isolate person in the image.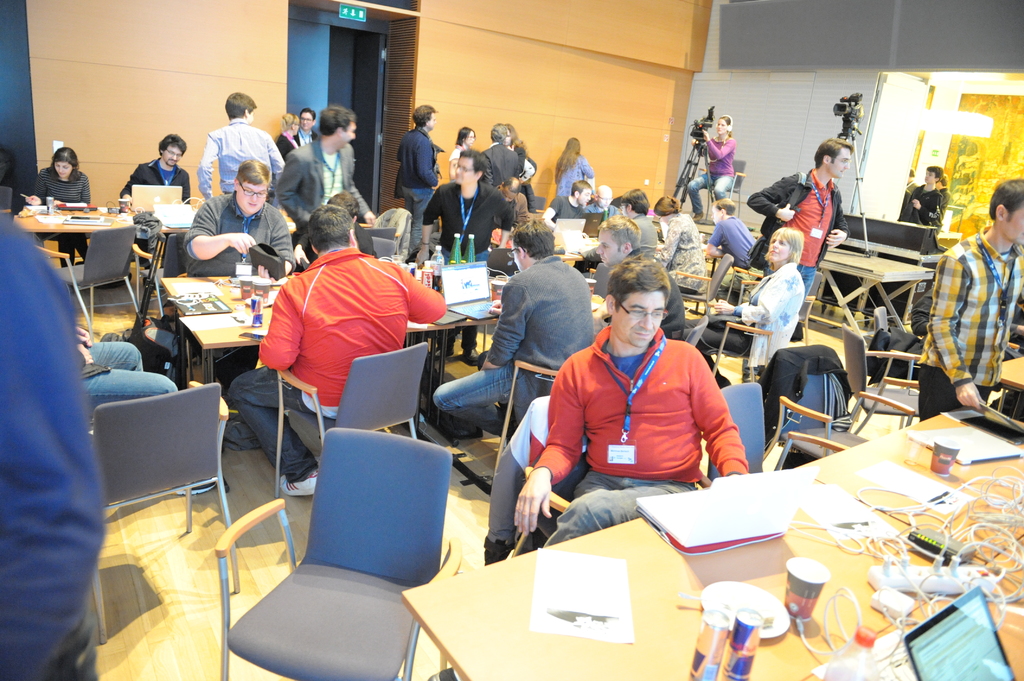
Isolated region: BBox(108, 124, 187, 272).
